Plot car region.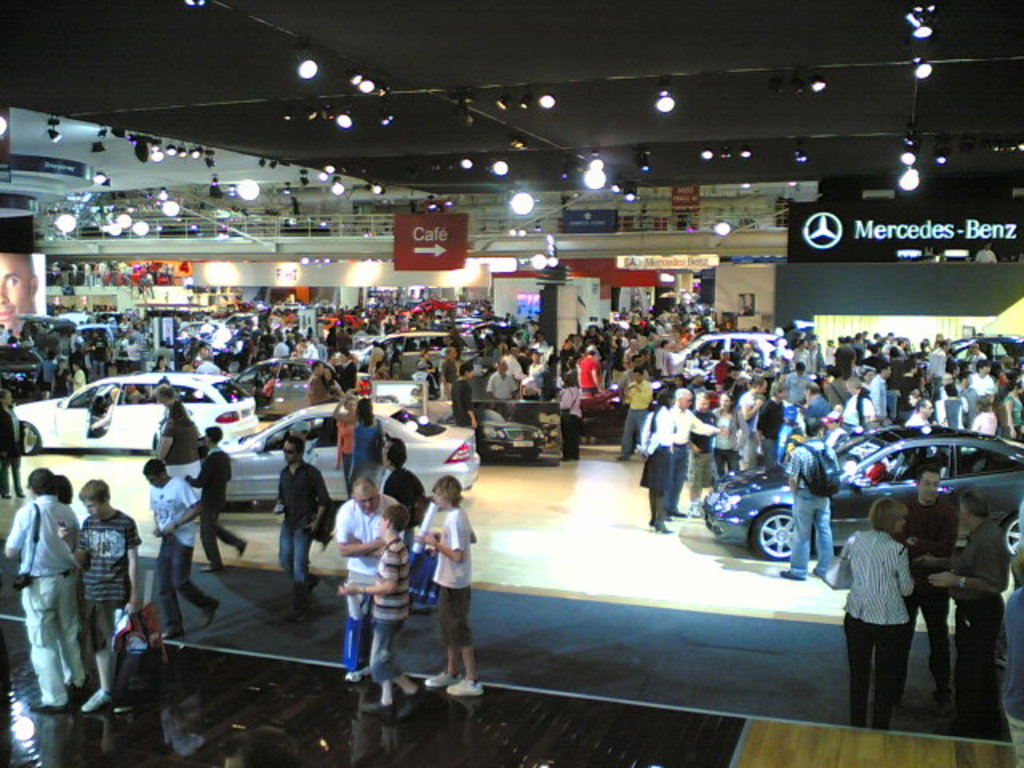
Plotted at 219, 403, 480, 510.
